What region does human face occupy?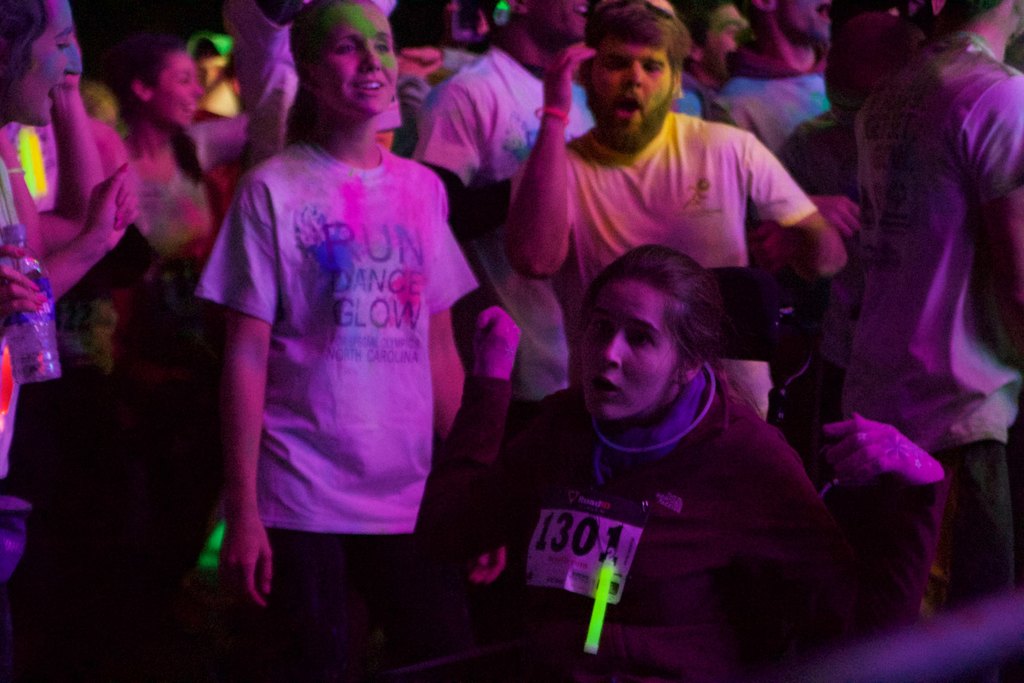
<box>159,54,201,126</box>.
